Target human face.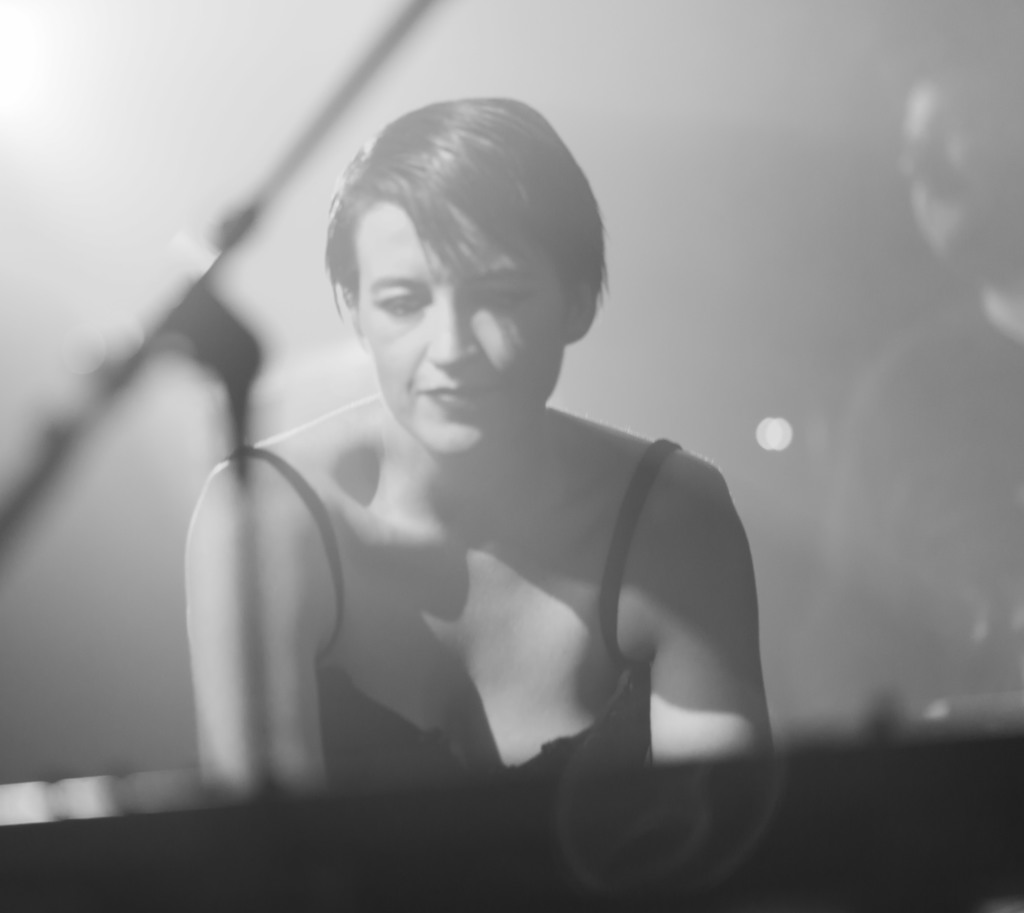
Target region: rect(356, 205, 564, 455).
